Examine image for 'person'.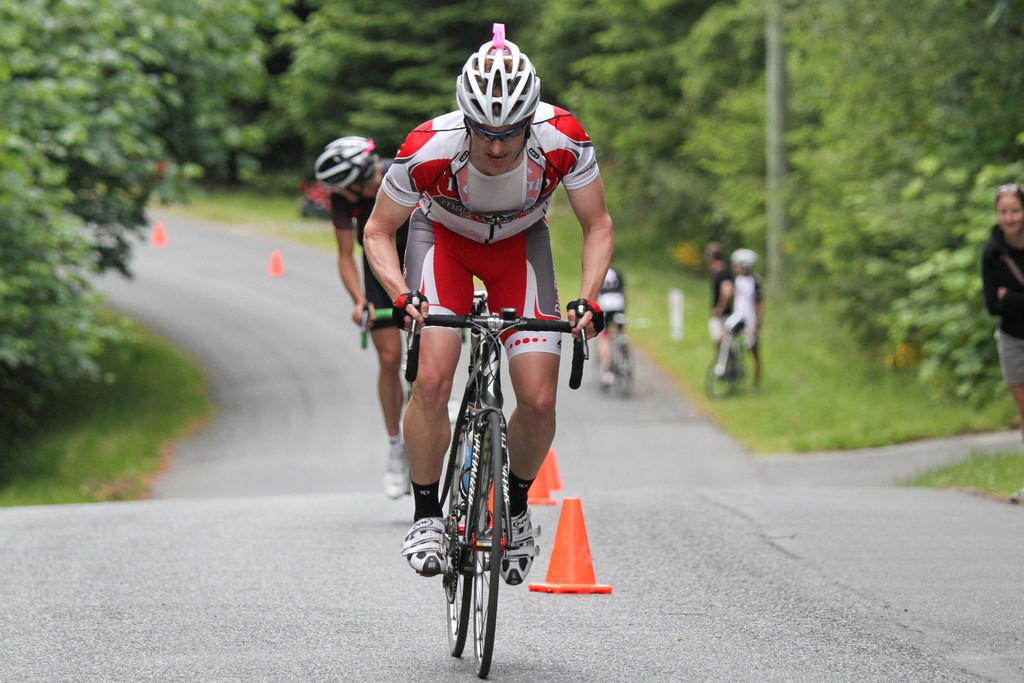
Examination result: 312:133:412:502.
